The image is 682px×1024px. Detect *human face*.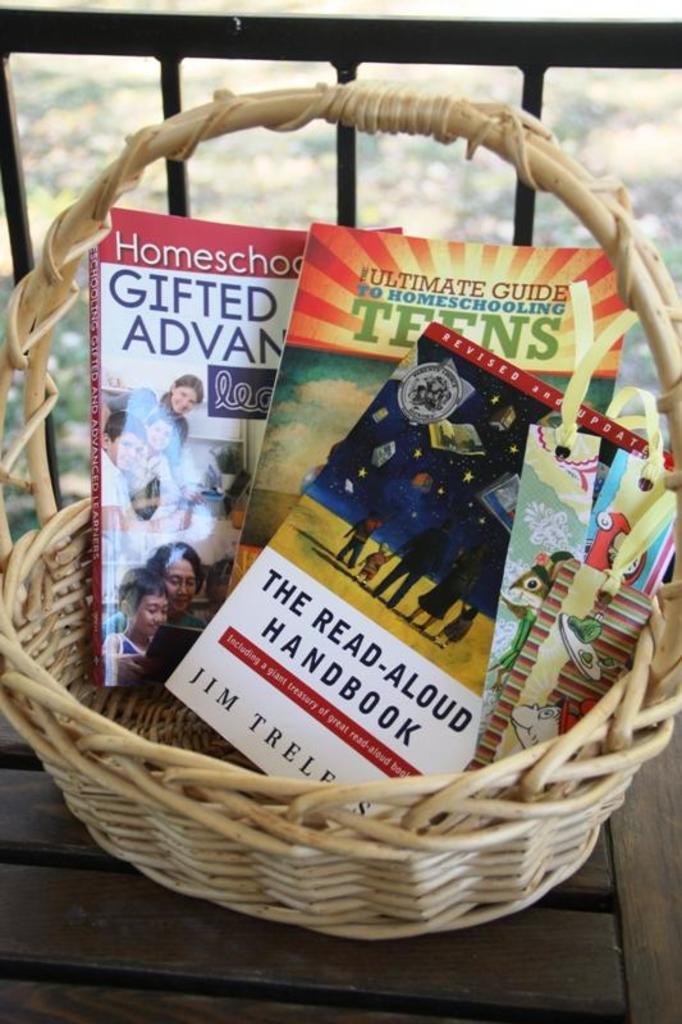
Detection: bbox(137, 594, 168, 635).
